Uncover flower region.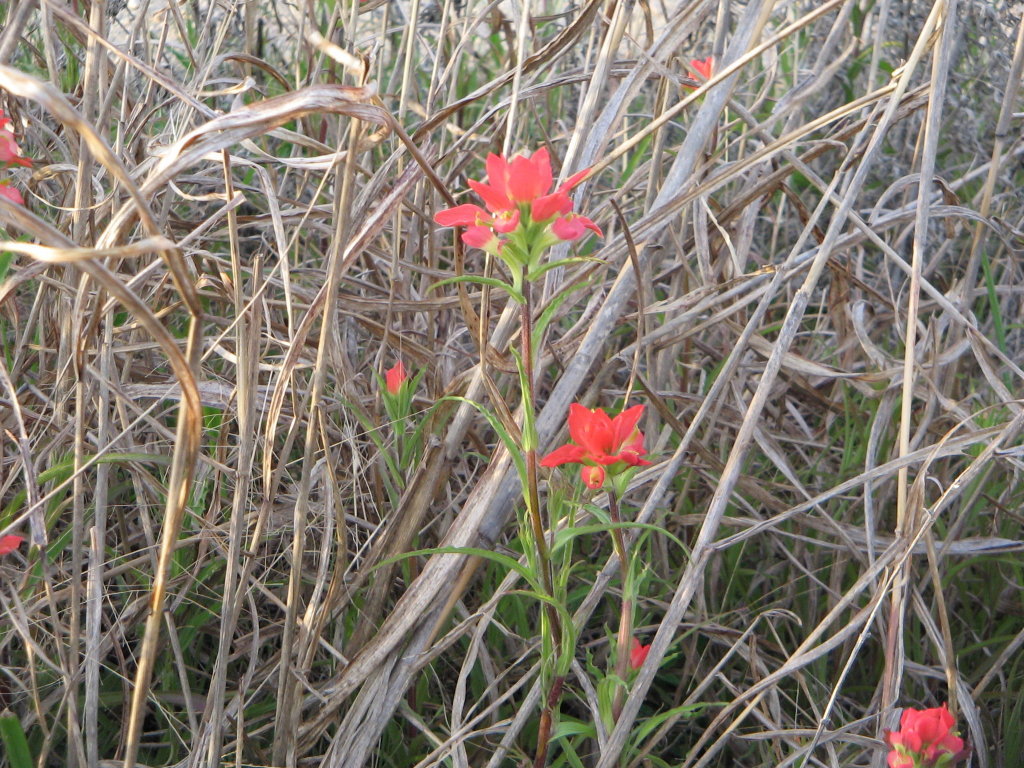
Uncovered: box(3, 532, 26, 559).
